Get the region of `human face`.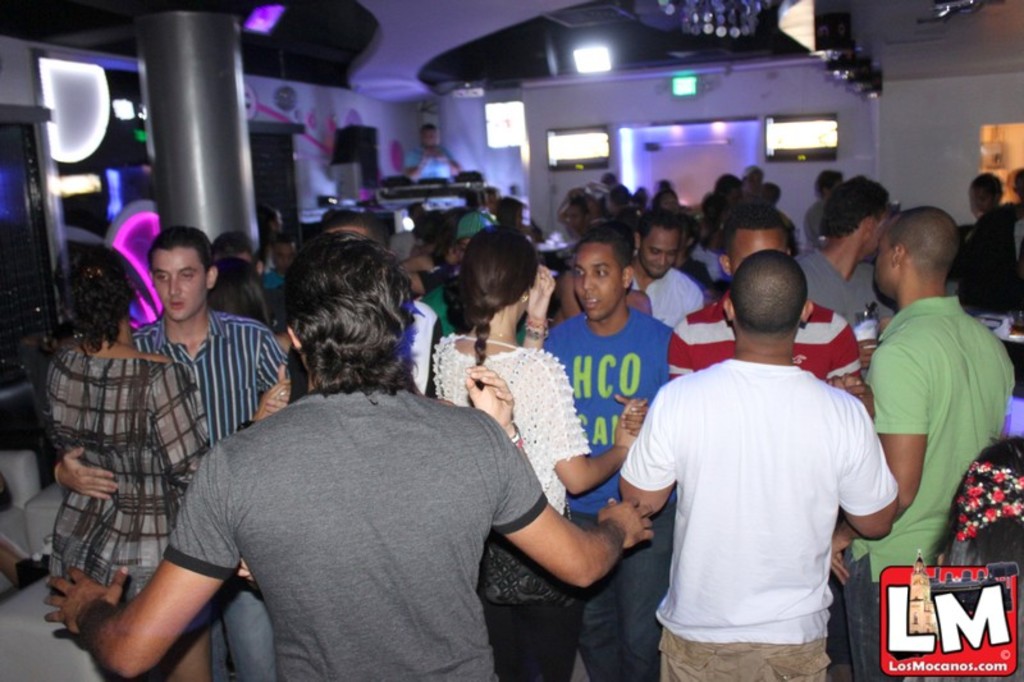
<region>641, 225, 677, 280</region>.
